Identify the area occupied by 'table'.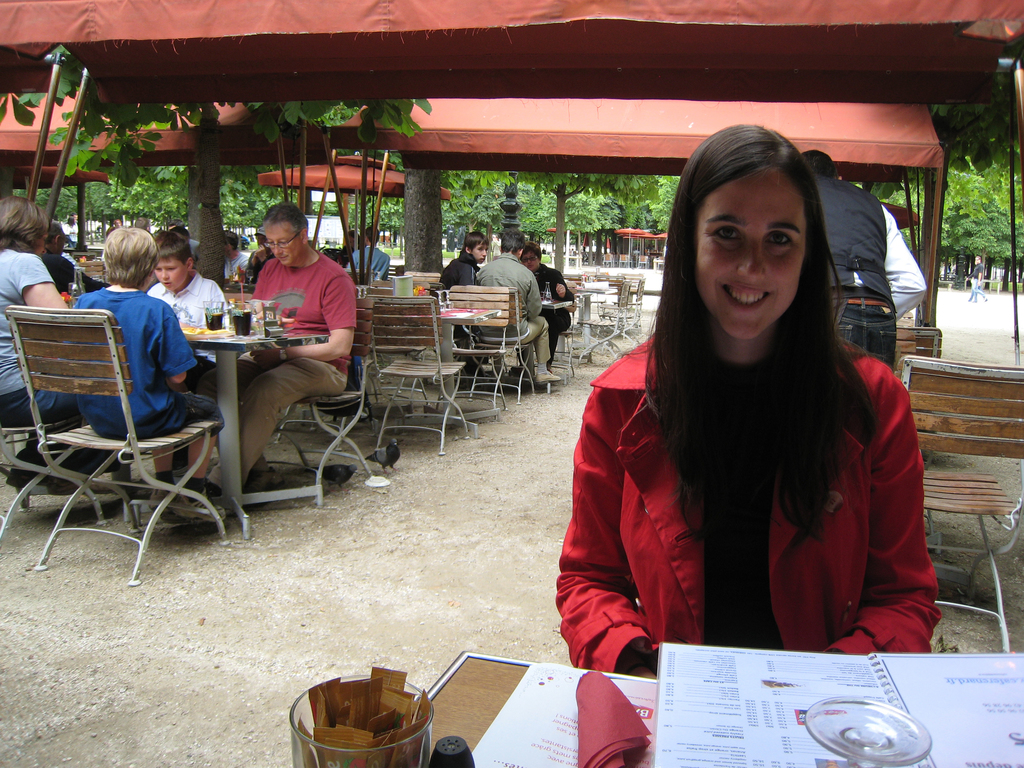
Area: {"x1": 563, "y1": 276, "x2": 613, "y2": 357}.
